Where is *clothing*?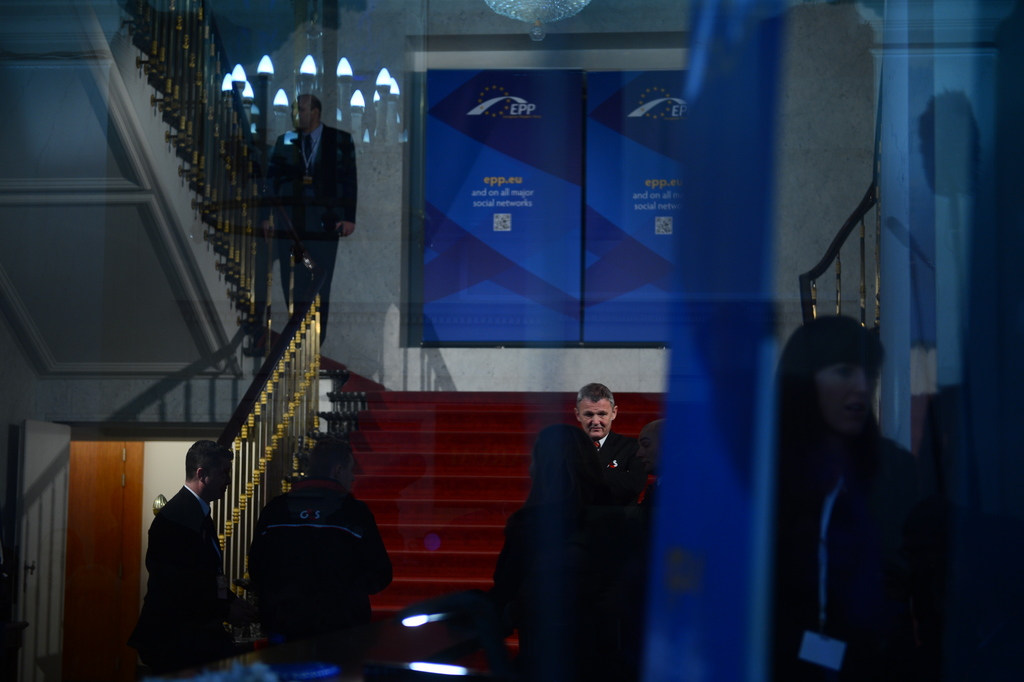
<bbox>134, 458, 244, 669</bbox>.
